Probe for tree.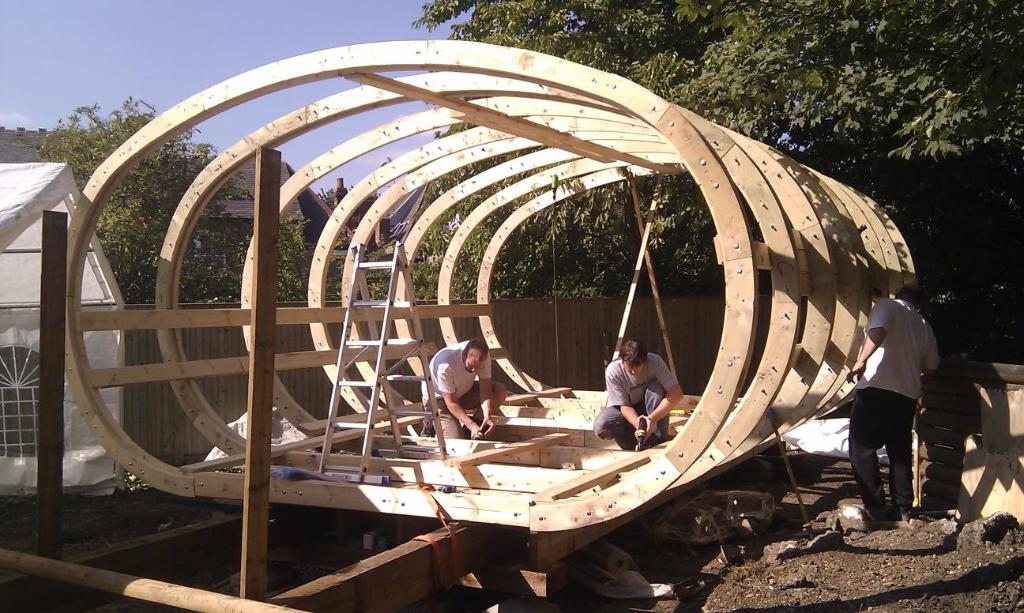
Probe result: <bbox>412, 0, 1015, 368</bbox>.
